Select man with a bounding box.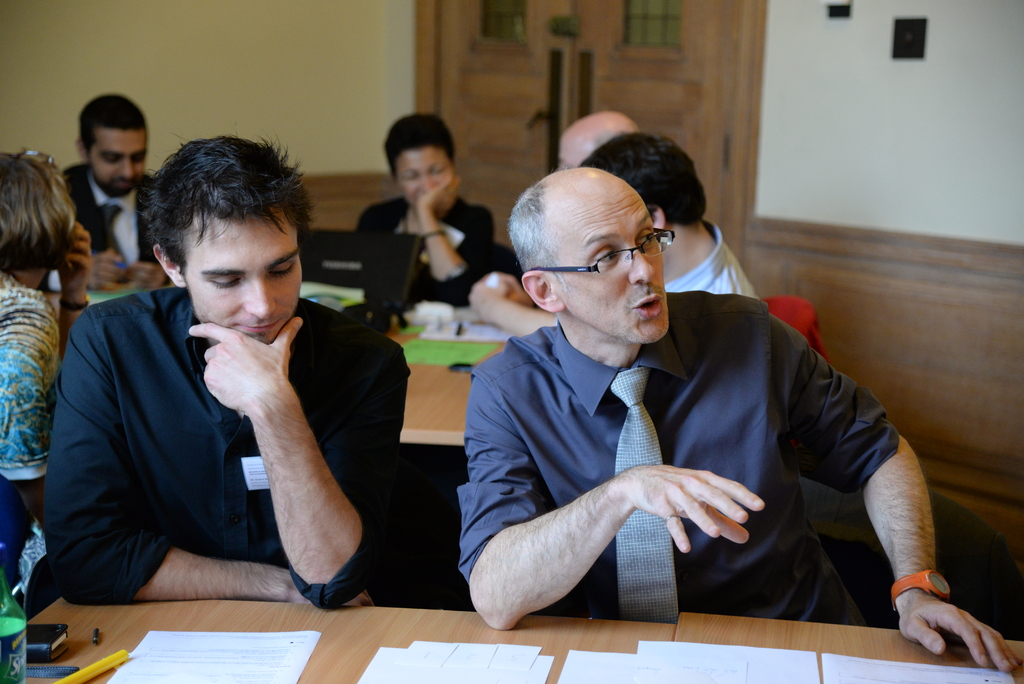
crop(554, 101, 637, 161).
